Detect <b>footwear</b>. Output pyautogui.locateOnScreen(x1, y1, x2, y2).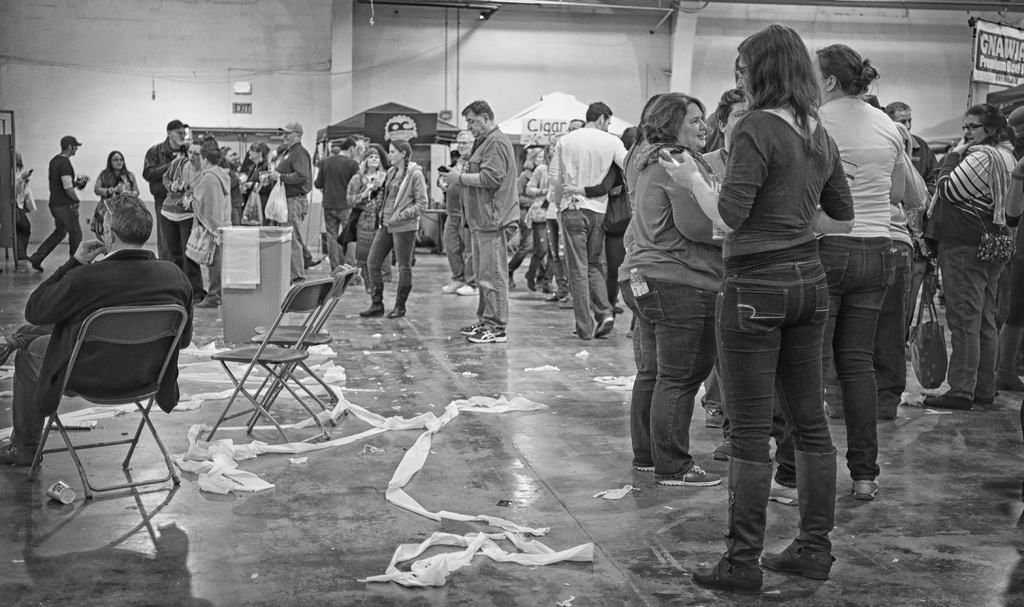
pyautogui.locateOnScreen(596, 319, 614, 334).
